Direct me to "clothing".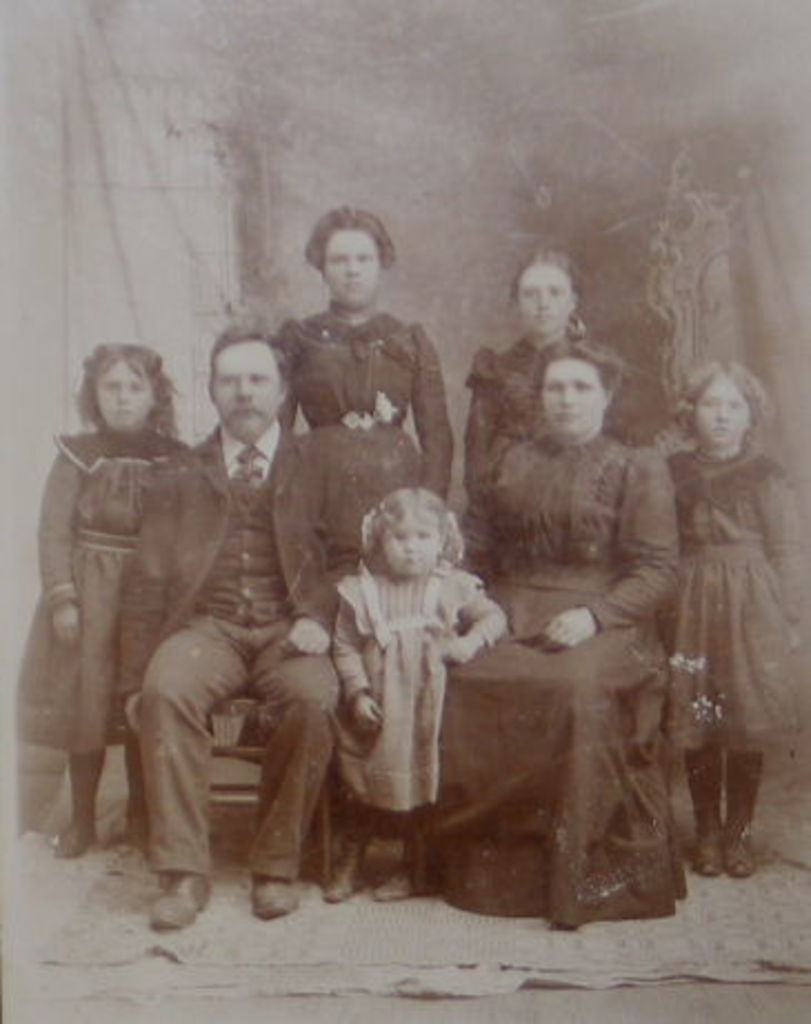
Direction: x1=9, y1=438, x2=191, y2=764.
